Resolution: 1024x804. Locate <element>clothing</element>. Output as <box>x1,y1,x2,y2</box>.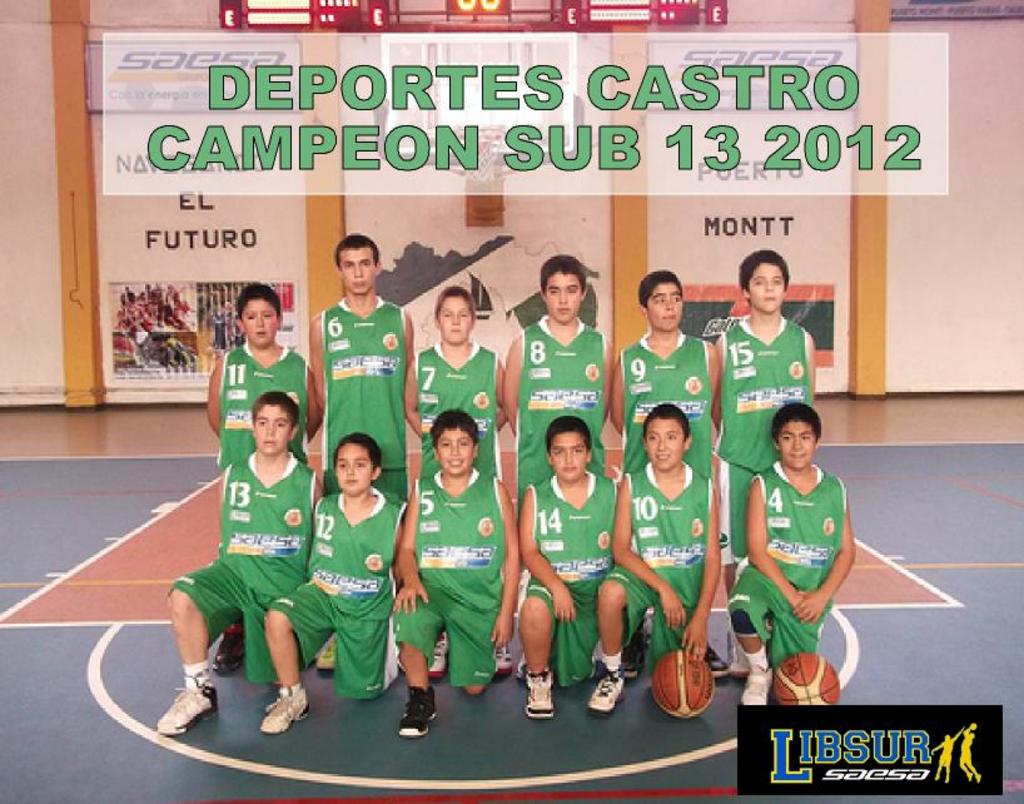
<box>263,482,403,705</box>.
